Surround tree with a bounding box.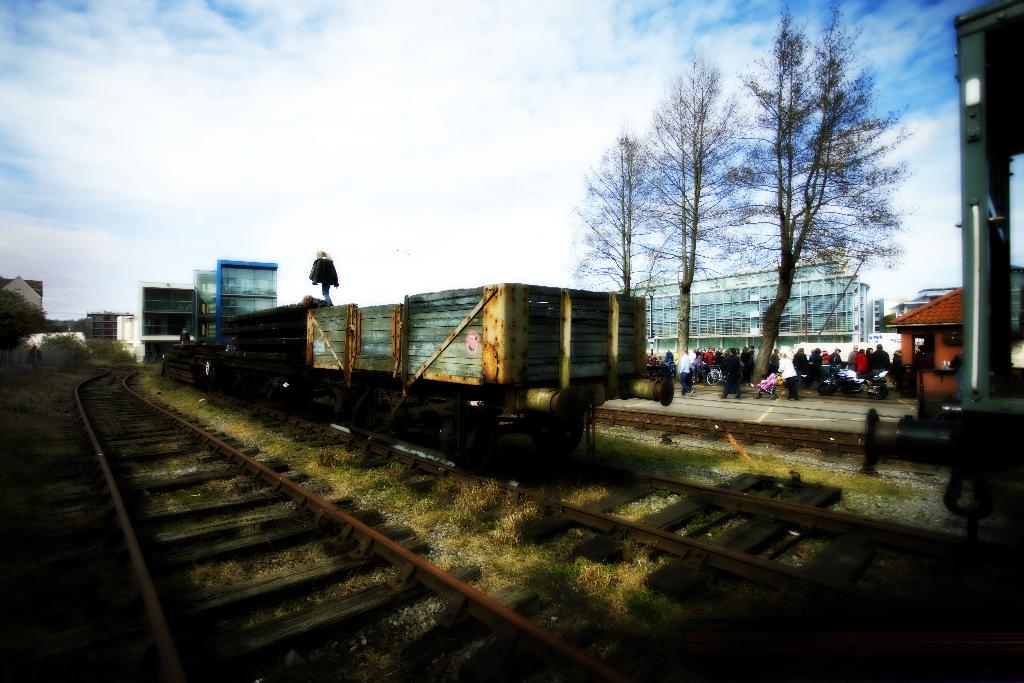
(x1=741, y1=12, x2=941, y2=393).
